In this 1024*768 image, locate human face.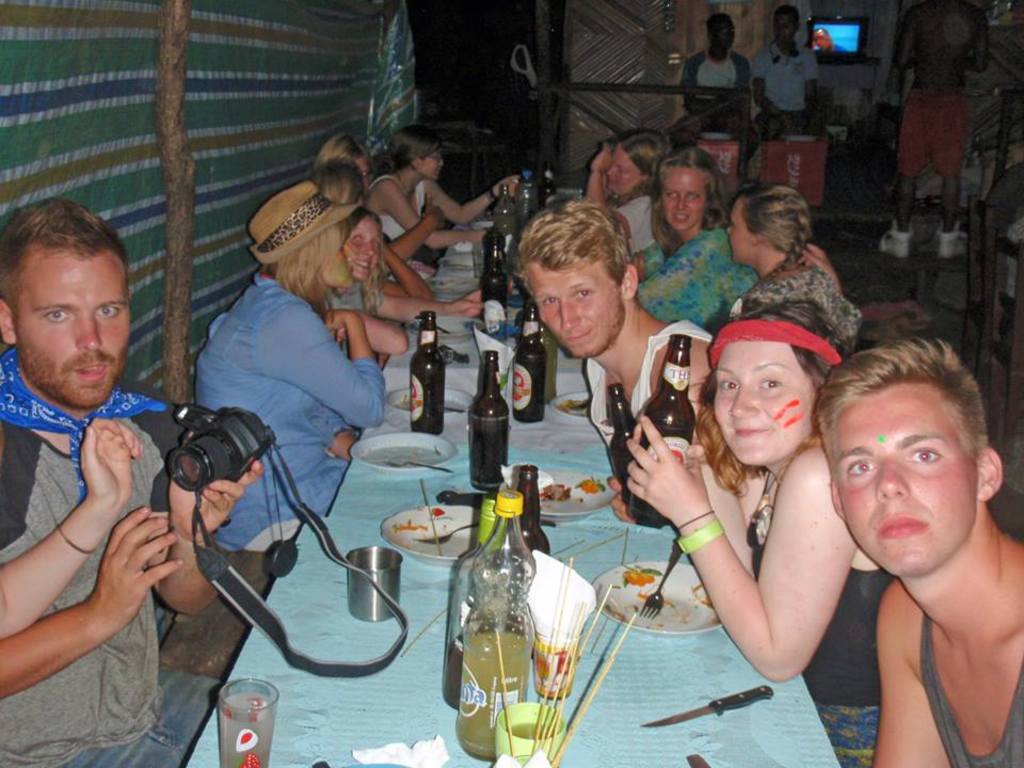
Bounding box: 709/334/811/477.
